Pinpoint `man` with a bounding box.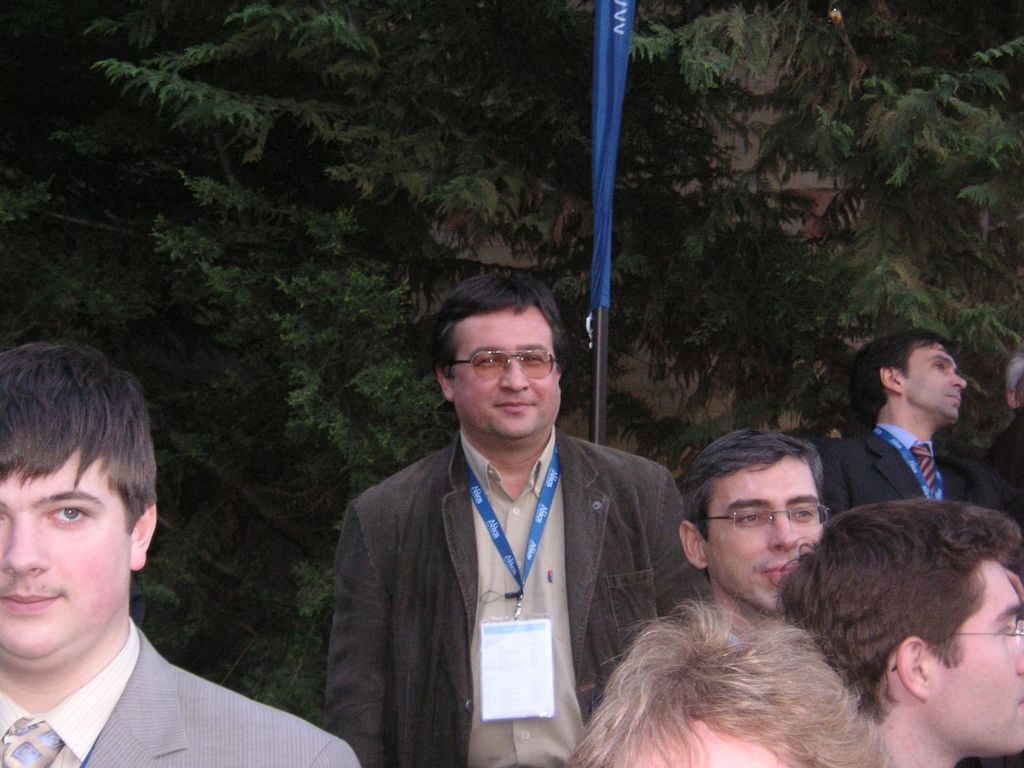
(1,336,359,767).
